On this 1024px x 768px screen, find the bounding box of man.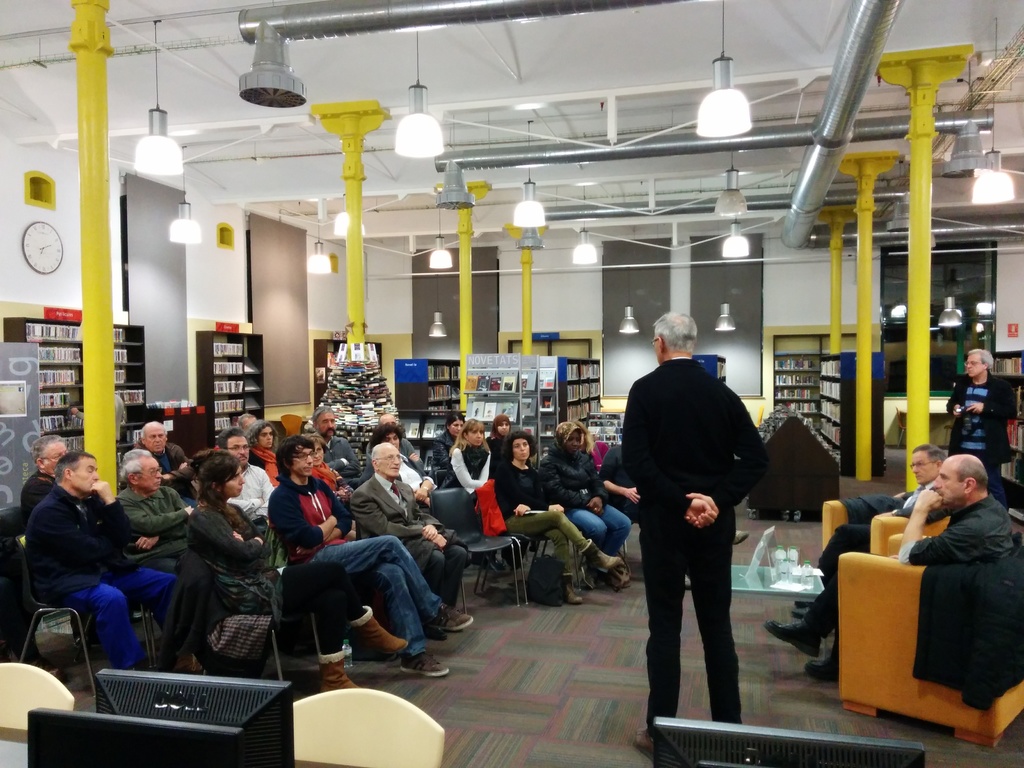
Bounding box: <box>758,455,1017,675</box>.
